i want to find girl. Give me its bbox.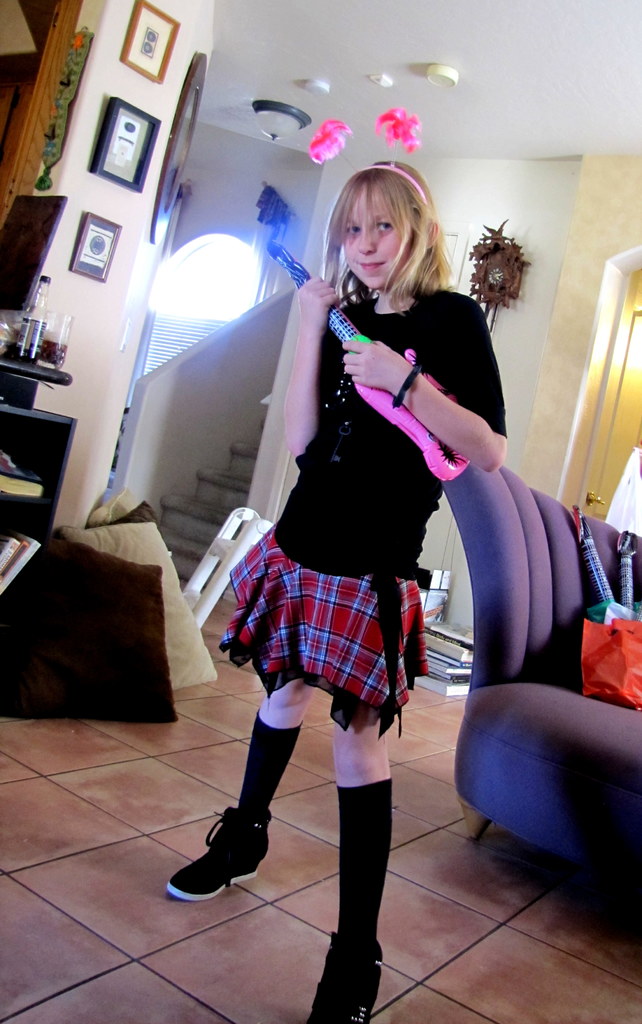
(x1=166, y1=161, x2=508, y2=1023).
